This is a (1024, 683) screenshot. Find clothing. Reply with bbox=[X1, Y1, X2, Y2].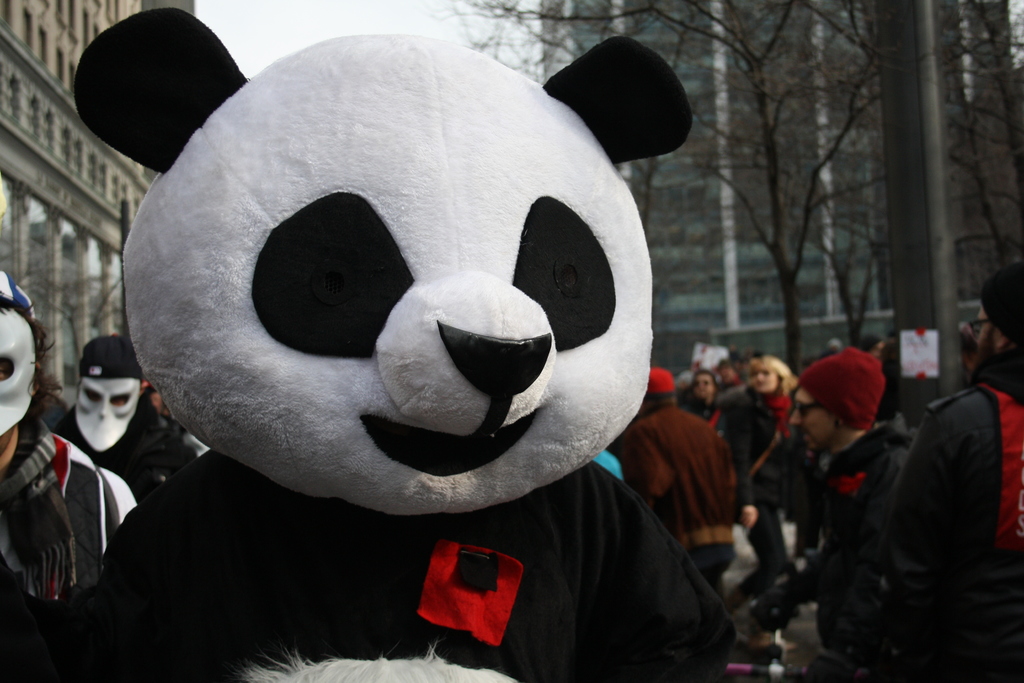
bbox=[718, 381, 792, 459].
